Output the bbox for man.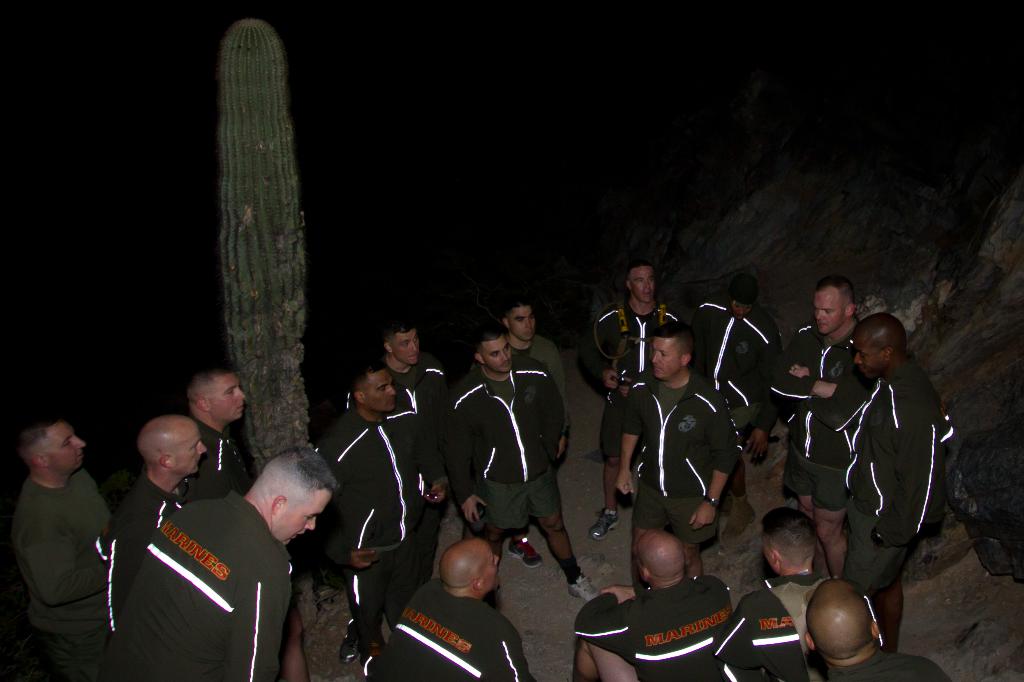
box=[572, 532, 733, 681].
